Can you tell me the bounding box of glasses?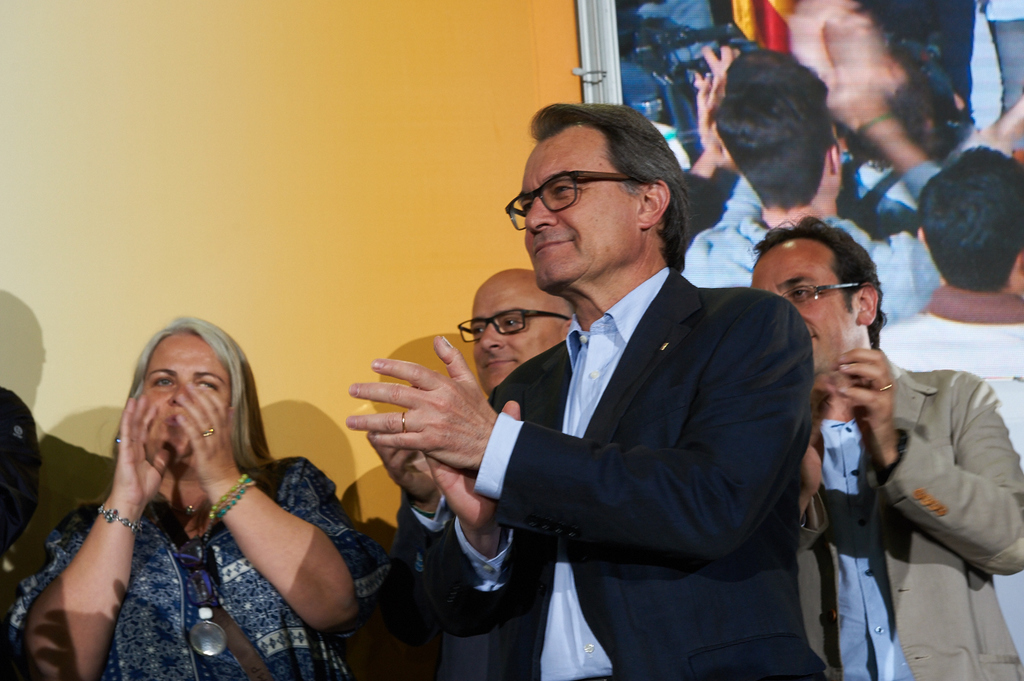
x1=455, y1=303, x2=573, y2=347.
